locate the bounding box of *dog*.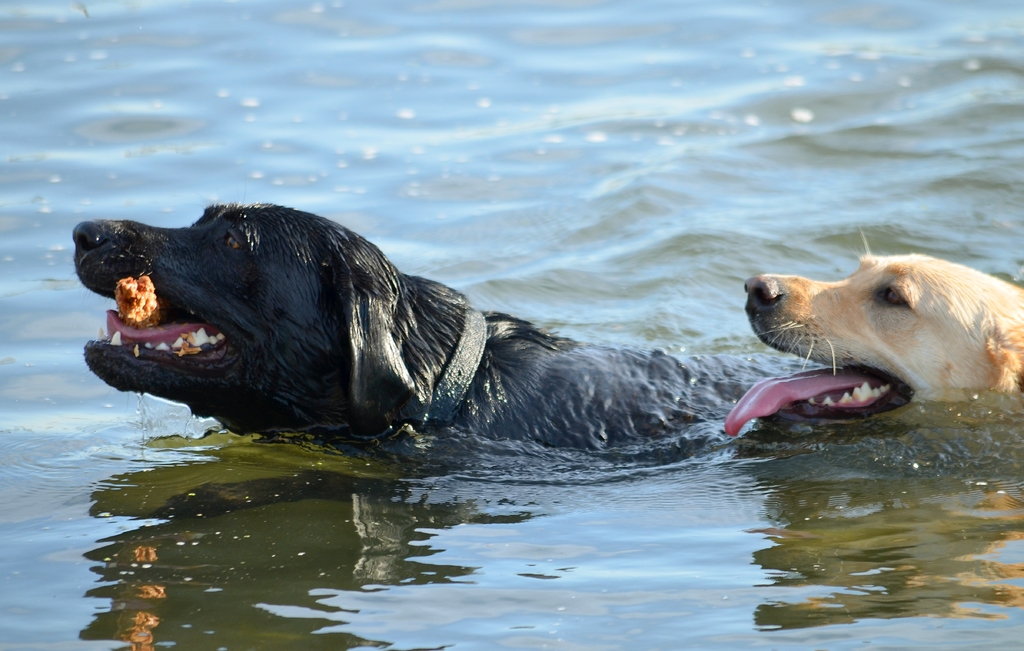
Bounding box: 716 229 1023 440.
